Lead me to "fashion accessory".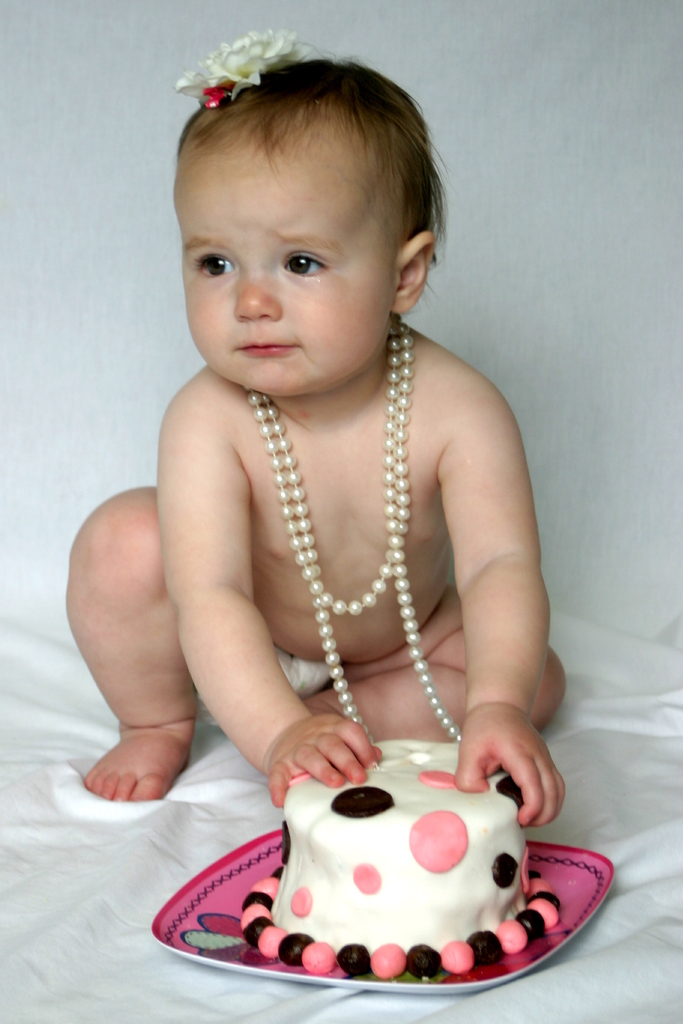
Lead to detection(245, 749, 621, 992).
